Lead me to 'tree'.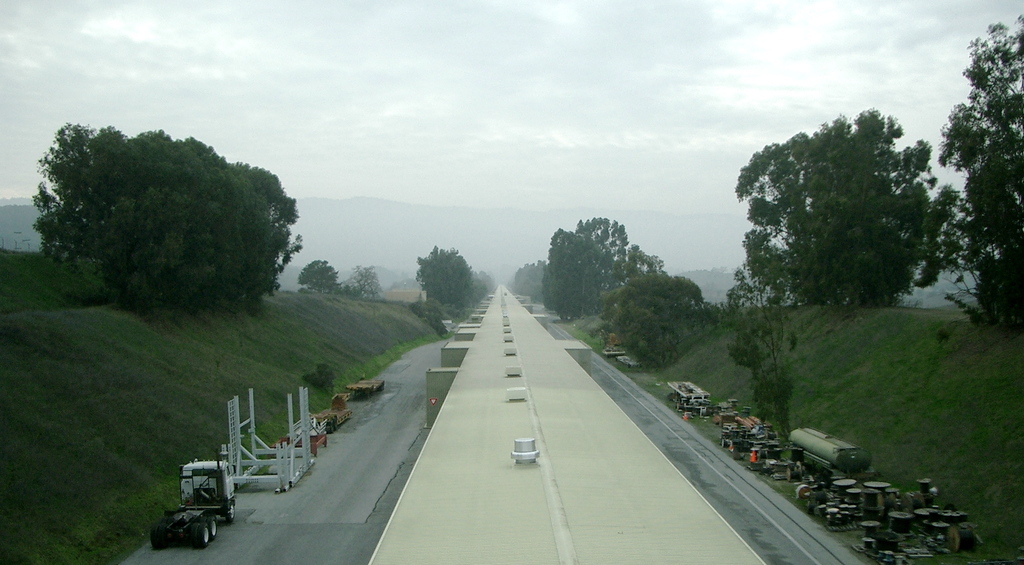
Lead to x1=346 y1=257 x2=380 y2=288.
